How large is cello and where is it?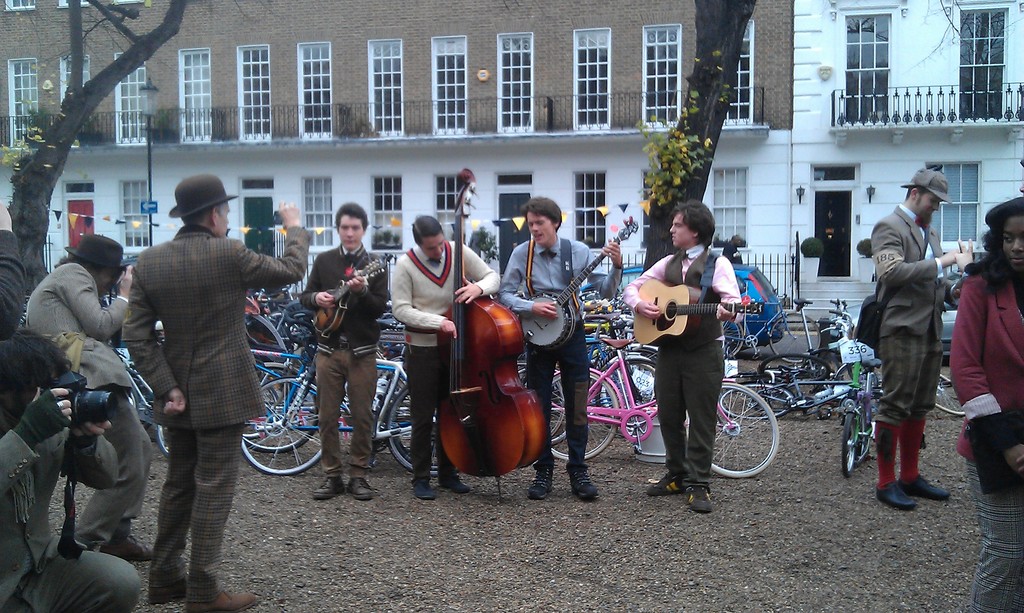
Bounding box: rect(519, 212, 645, 351).
